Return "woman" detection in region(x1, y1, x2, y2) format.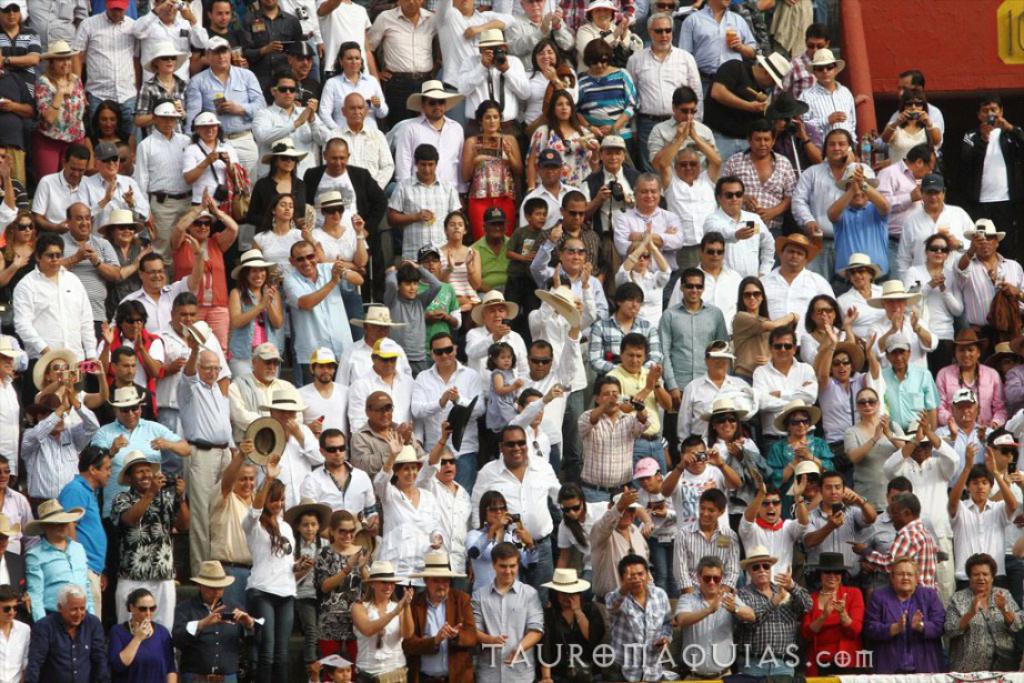
region(771, 391, 840, 501).
